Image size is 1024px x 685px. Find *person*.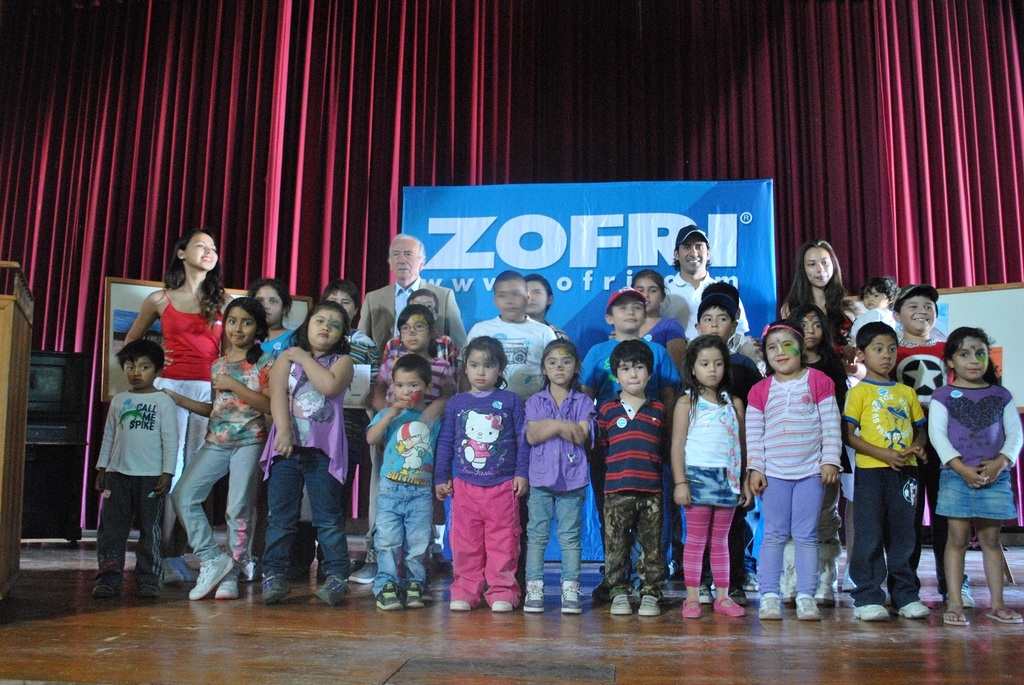
Rect(365, 357, 444, 610).
